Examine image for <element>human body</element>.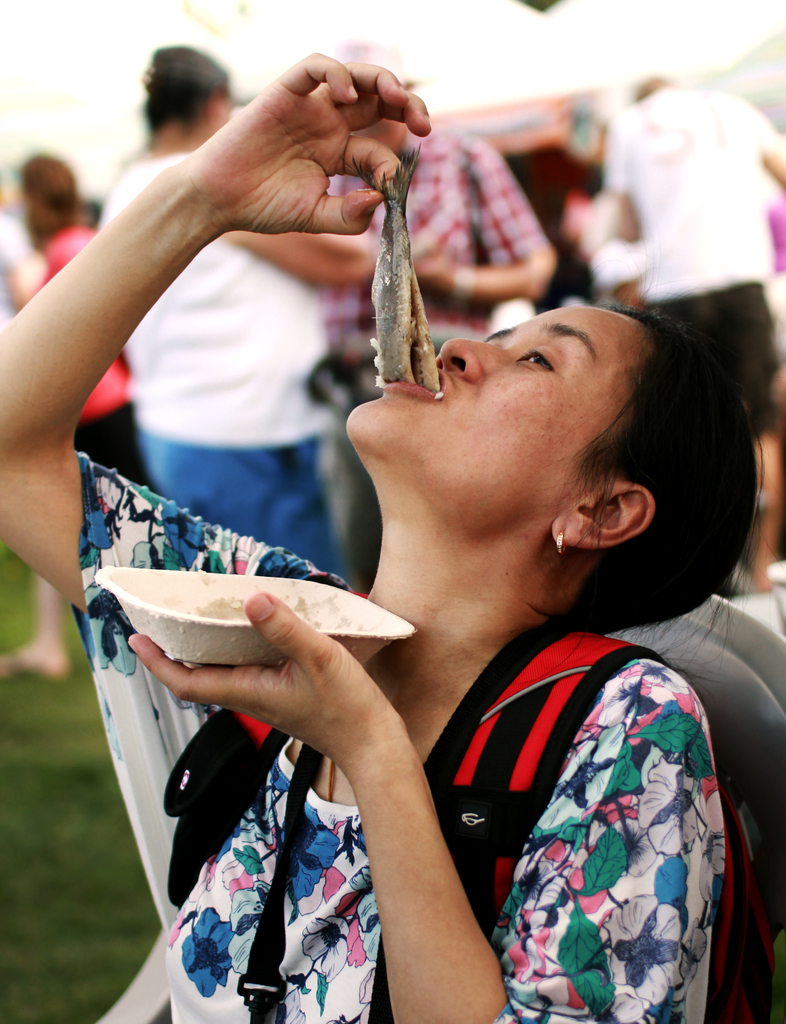
Examination result: box(0, 48, 767, 1023).
